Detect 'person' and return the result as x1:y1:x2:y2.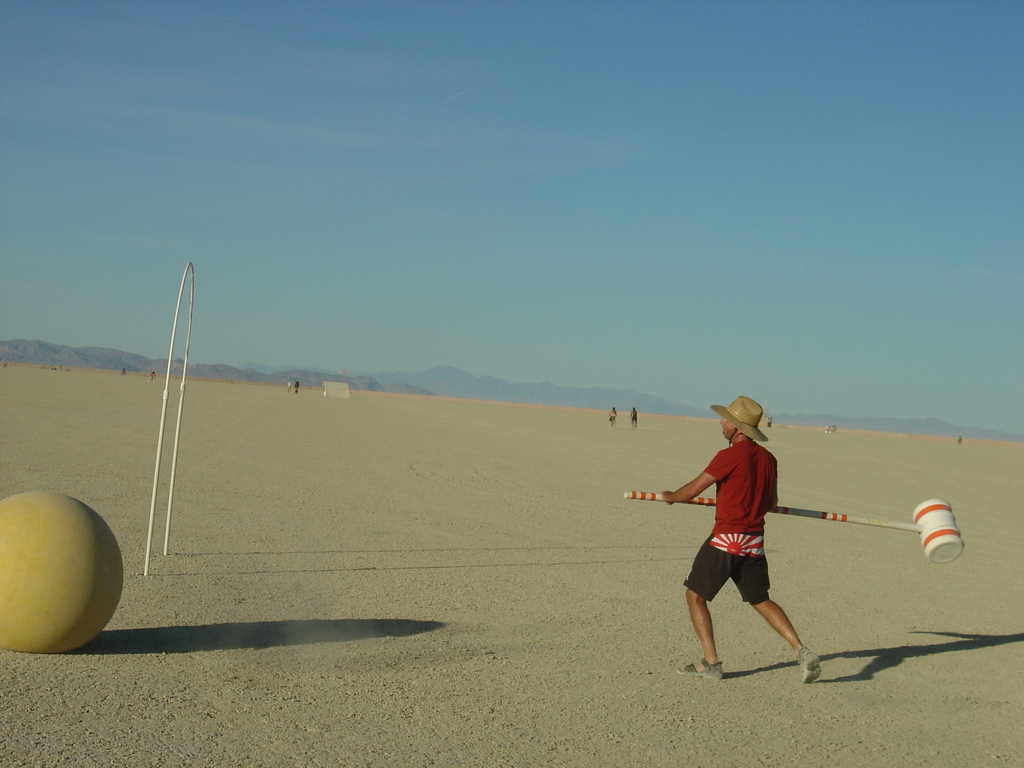
957:433:962:444.
